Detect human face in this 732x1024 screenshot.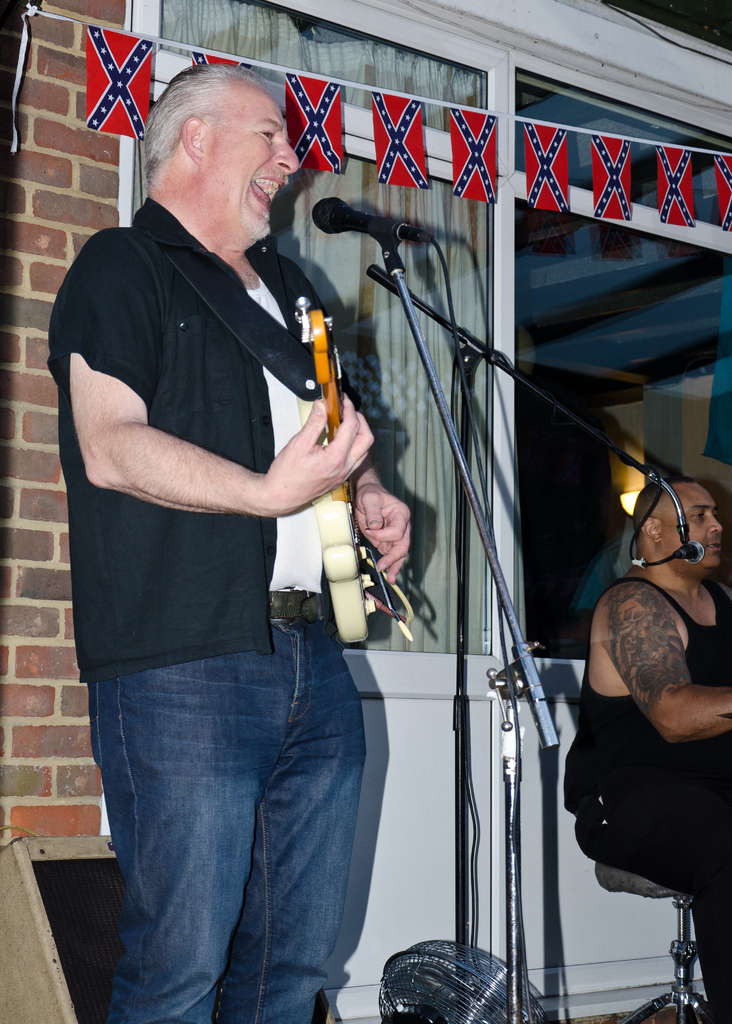
Detection: <bbox>200, 92, 298, 237</bbox>.
